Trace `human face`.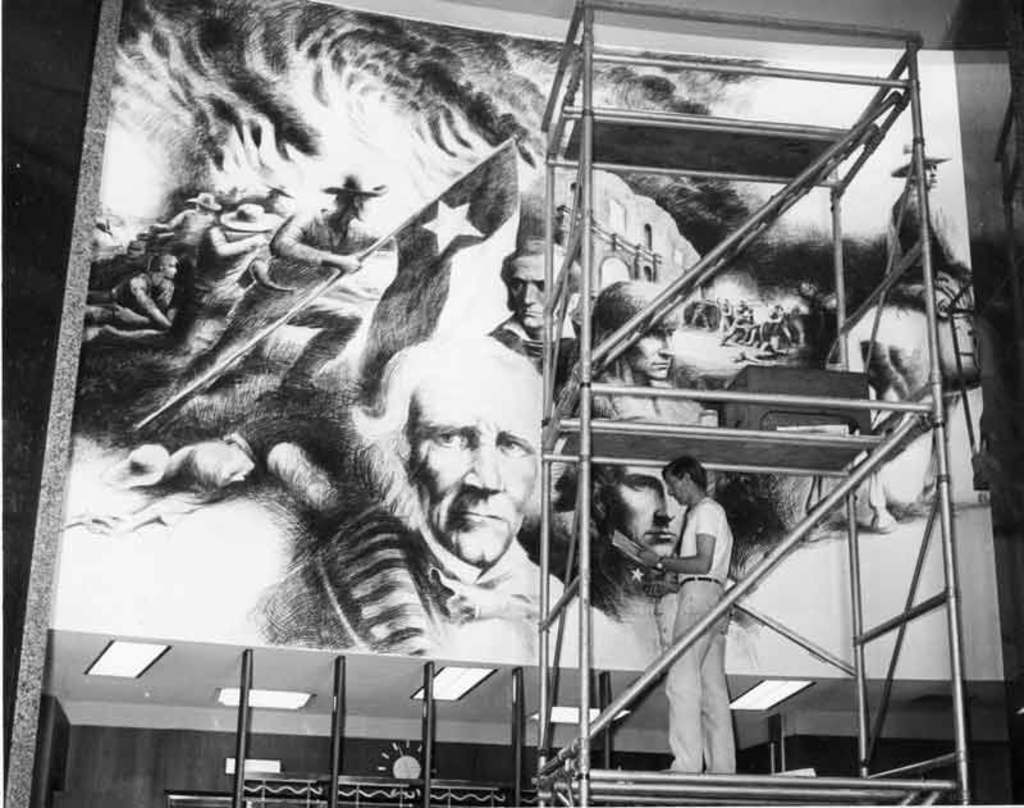
Traced to 625, 324, 675, 382.
